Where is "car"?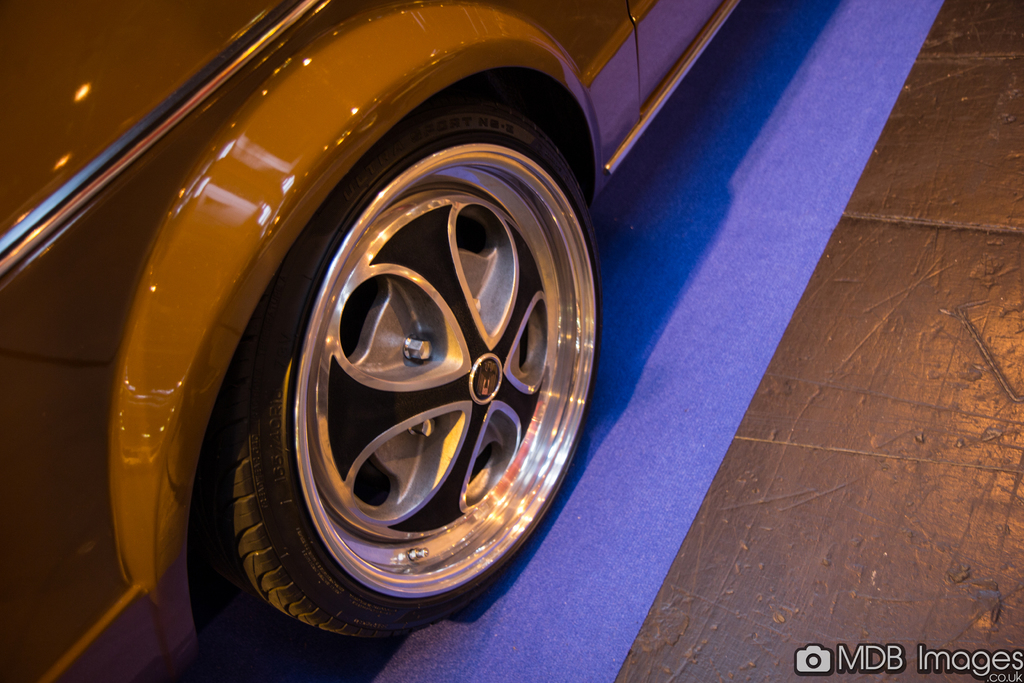
BBox(0, 0, 762, 682).
